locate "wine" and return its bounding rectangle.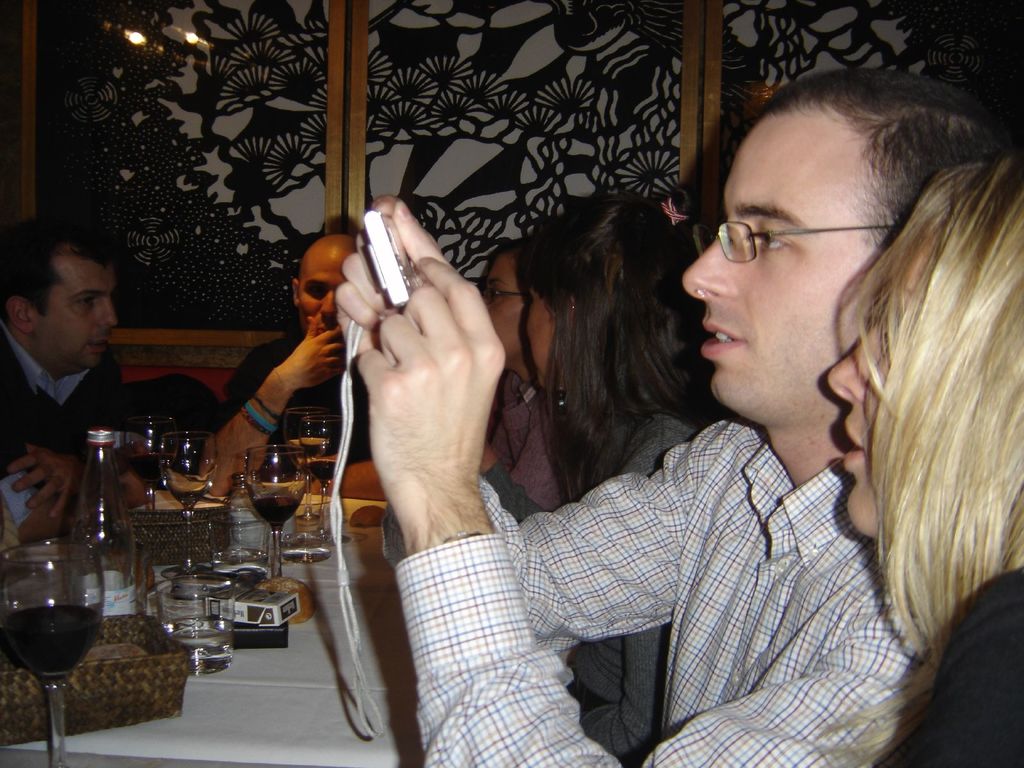
region(309, 458, 338, 479).
